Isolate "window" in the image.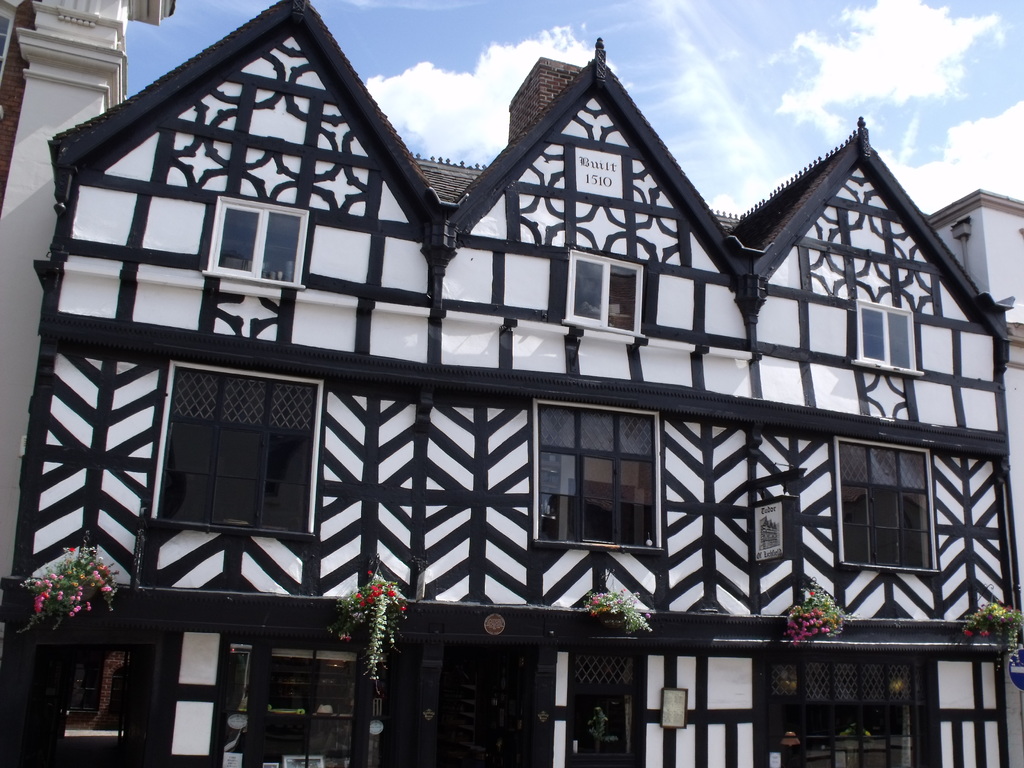
Isolated region: select_region(200, 196, 312, 296).
